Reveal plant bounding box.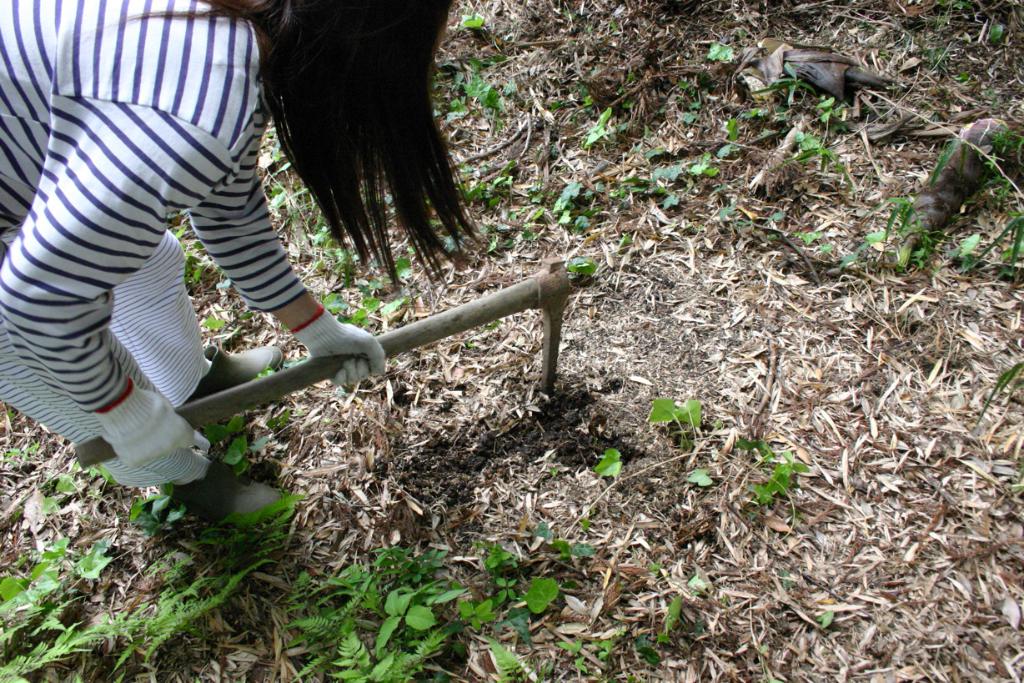
Revealed: x1=280, y1=542, x2=469, y2=682.
